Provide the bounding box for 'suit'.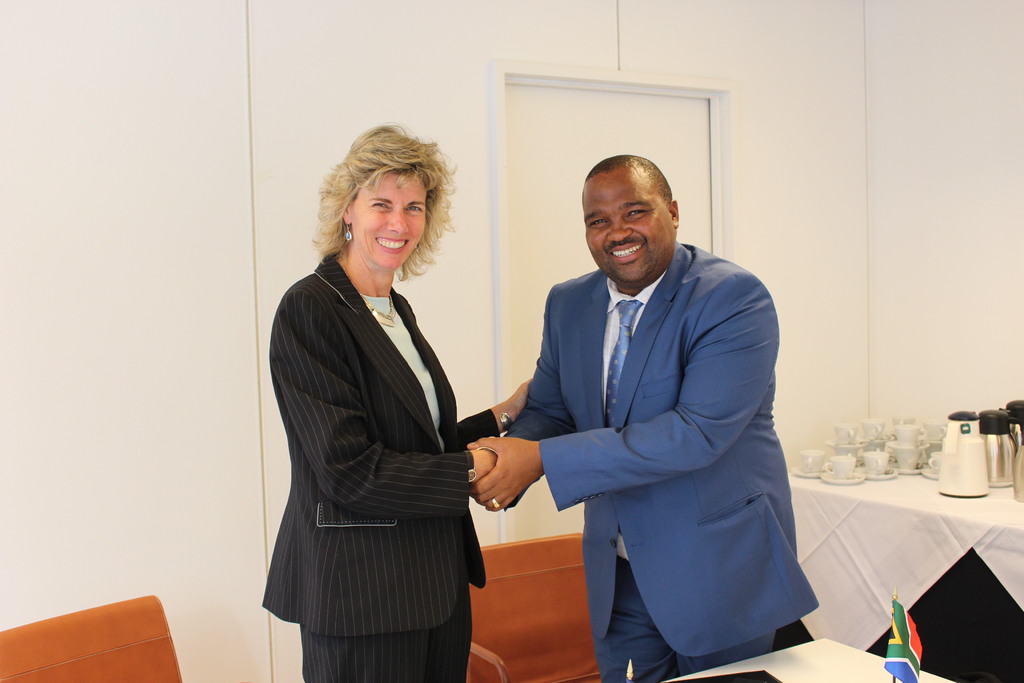
bbox(465, 174, 826, 664).
